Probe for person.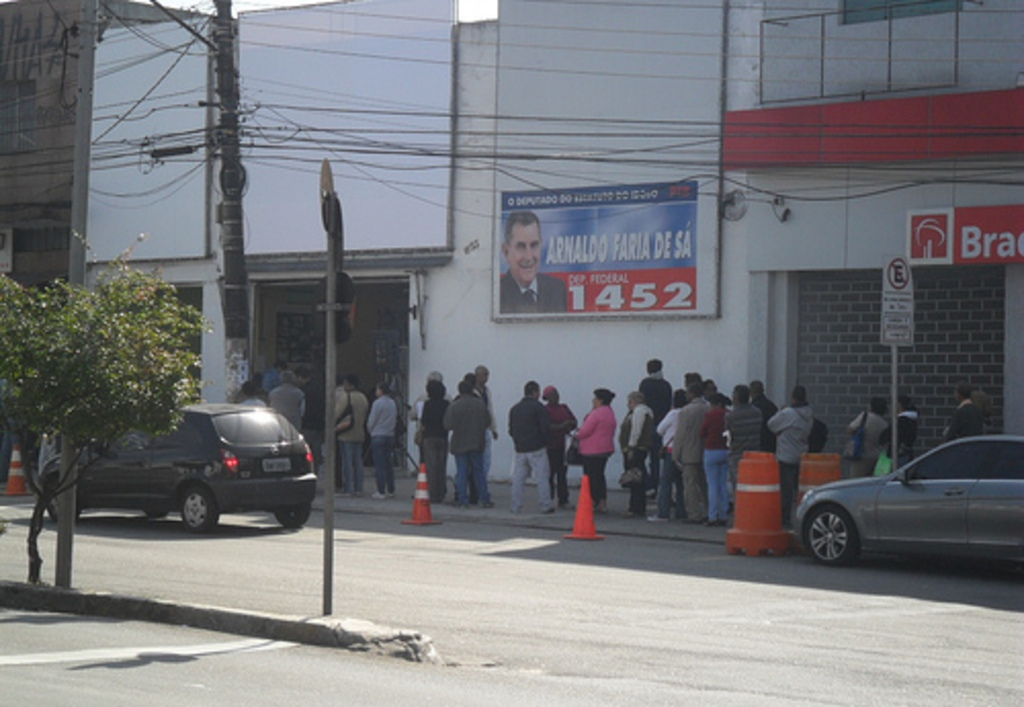
Probe result: bbox=(414, 375, 442, 500).
